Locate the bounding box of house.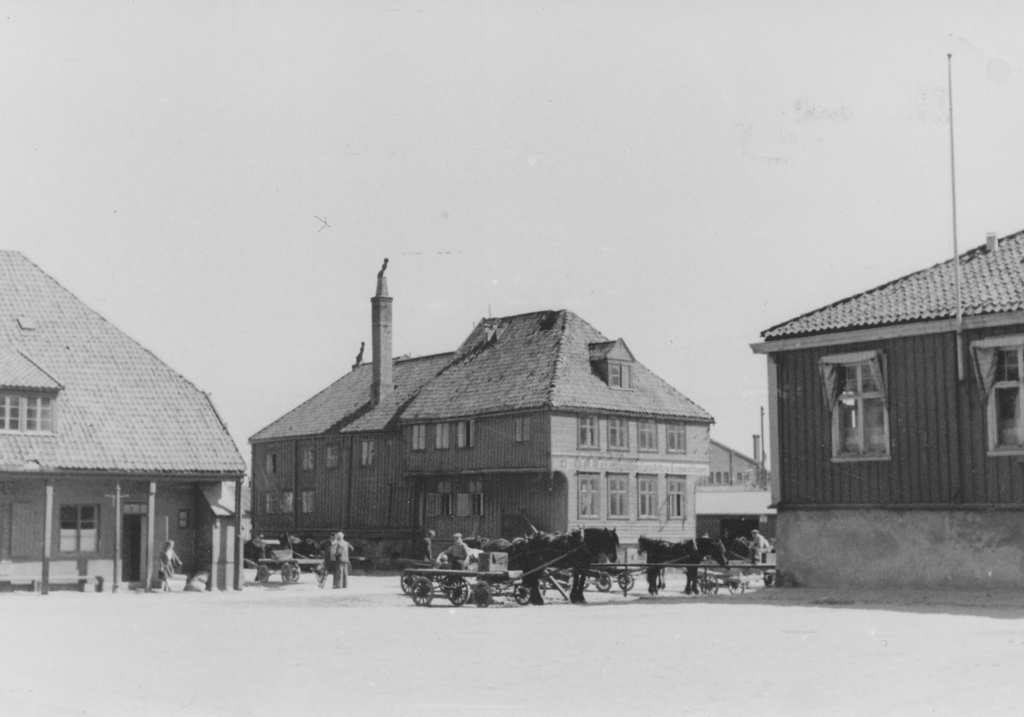
Bounding box: bbox=[744, 224, 1023, 597].
